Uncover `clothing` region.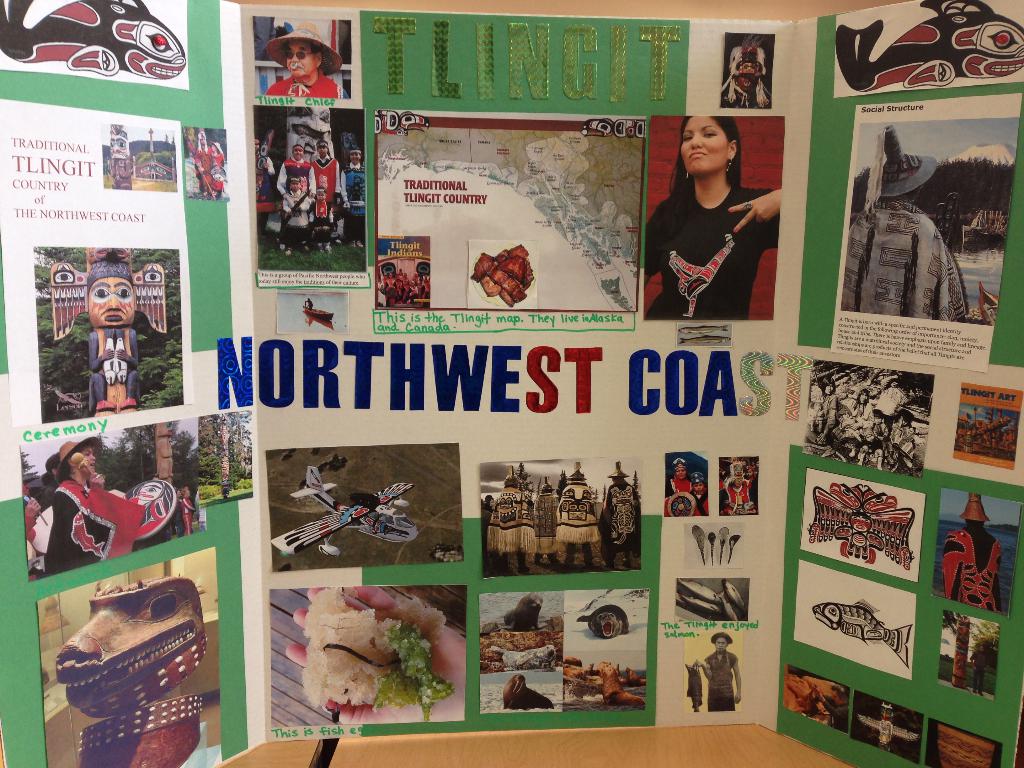
Uncovered: (left=708, top=655, right=737, bottom=709).
